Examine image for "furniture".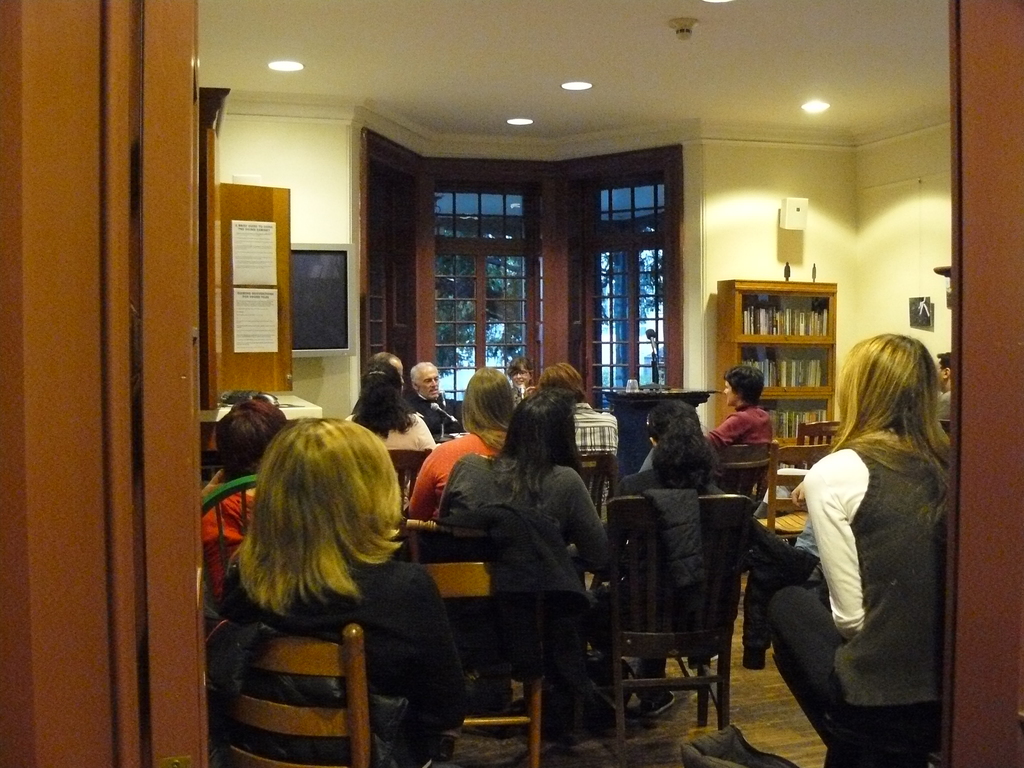
Examination result: box=[703, 441, 779, 529].
